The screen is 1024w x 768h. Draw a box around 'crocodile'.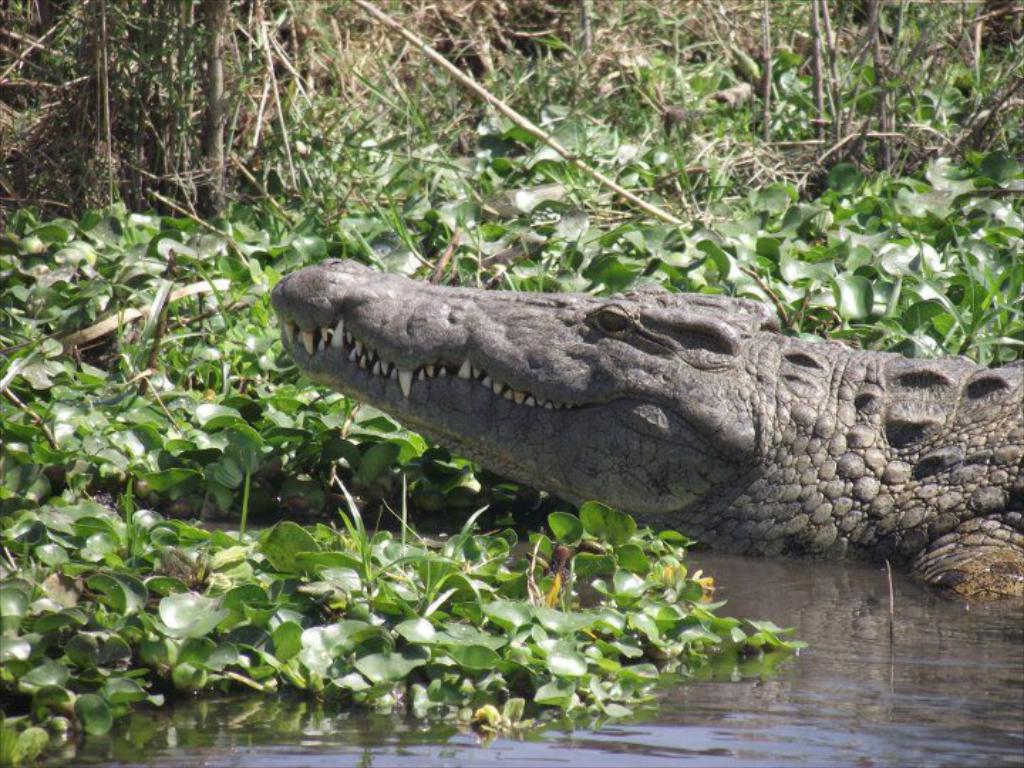
<box>272,257,1023,607</box>.
